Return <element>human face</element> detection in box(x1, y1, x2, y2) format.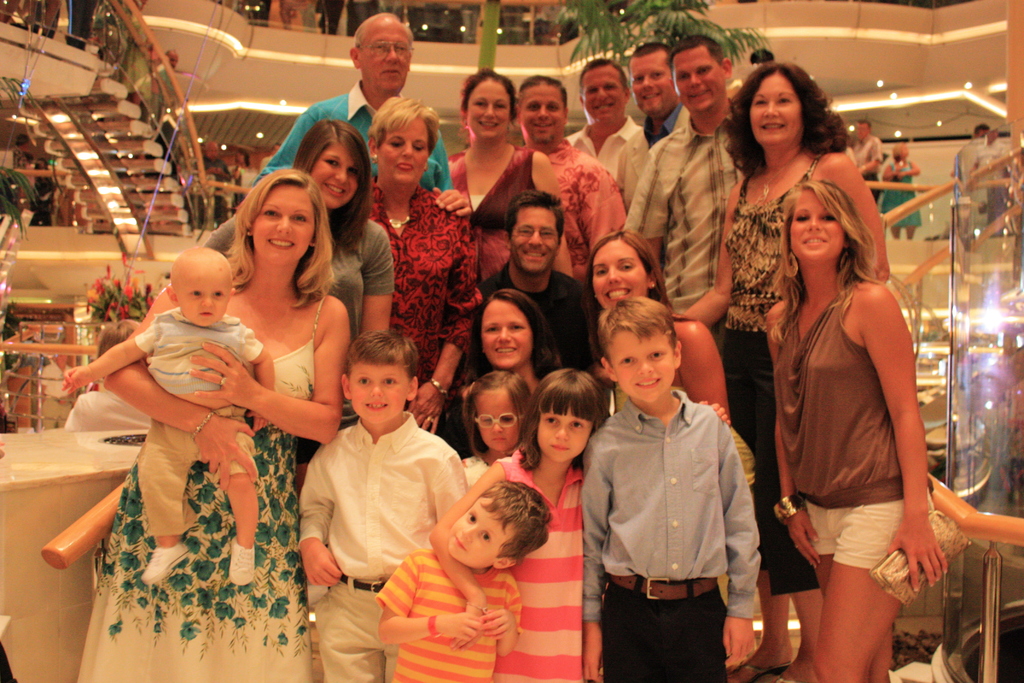
box(611, 329, 676, 403).
